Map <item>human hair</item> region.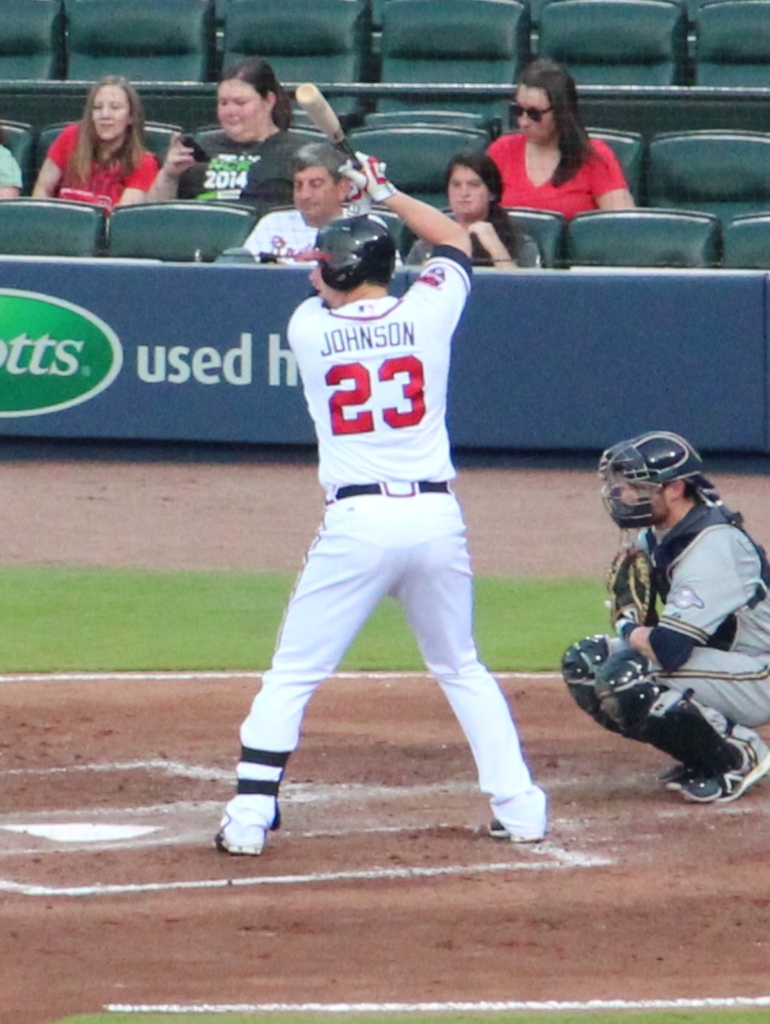
Mapped to <region>368, 278, 390, 288</region>.
